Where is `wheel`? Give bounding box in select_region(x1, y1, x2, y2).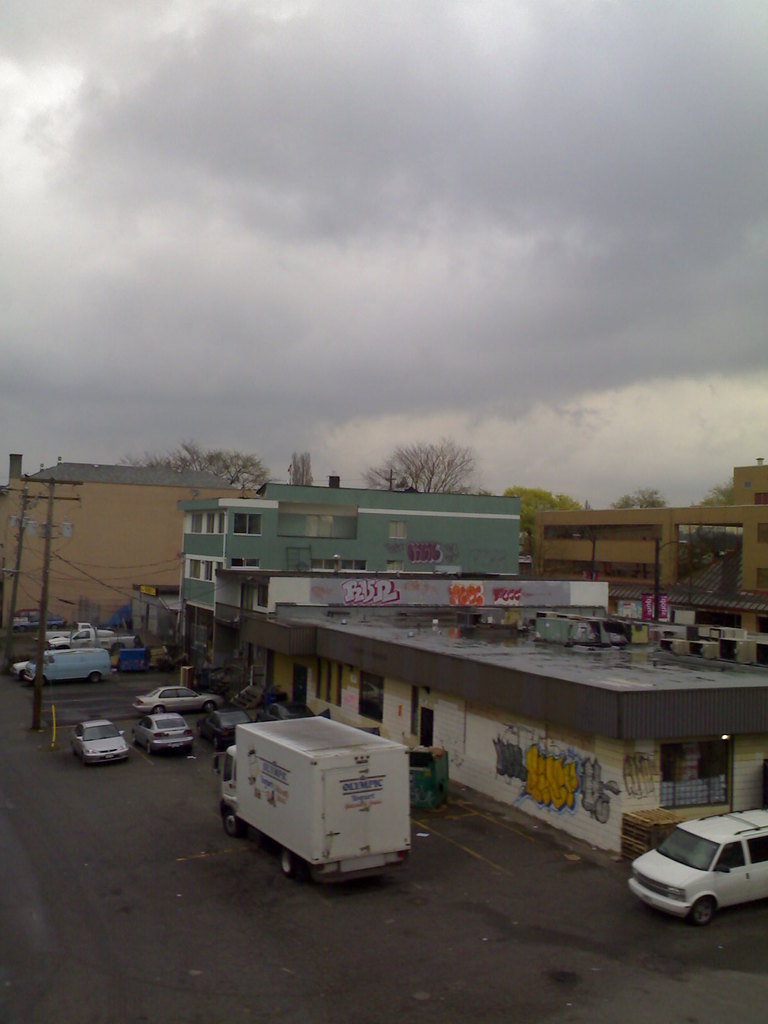
select_region(689, 896, 715, 924).
